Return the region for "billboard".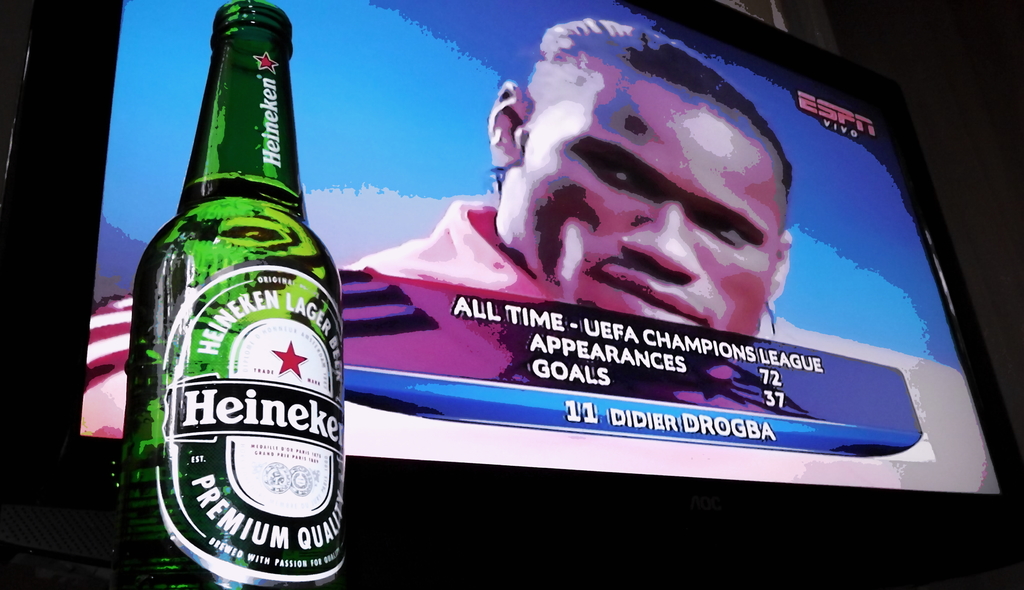
(86,0,1001,492).
